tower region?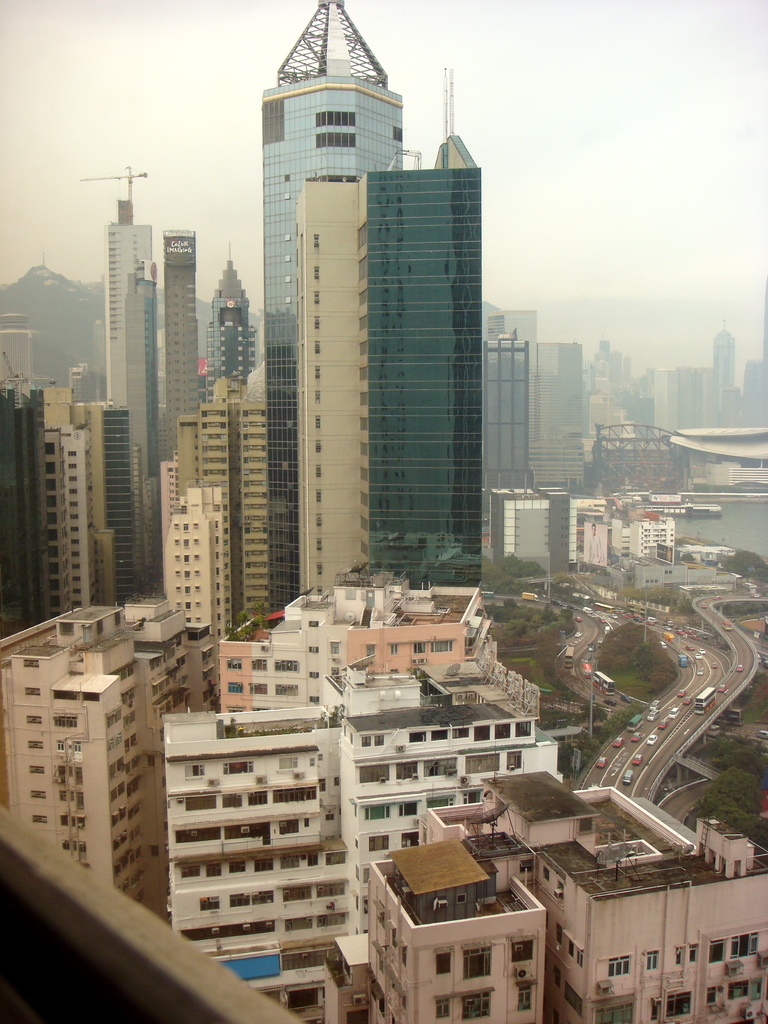
153,492,236,660
